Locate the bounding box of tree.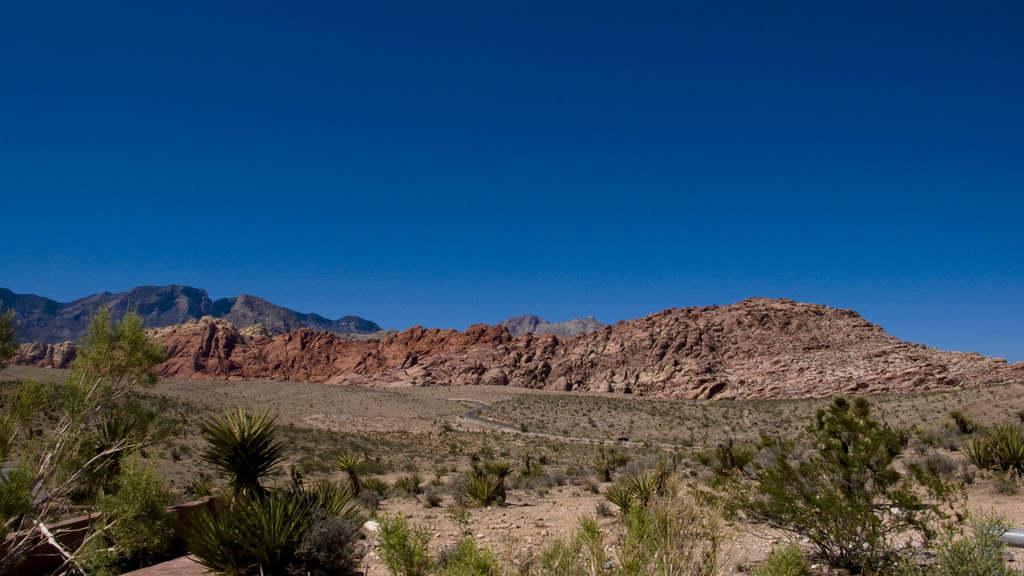
Bounding box: 816,395,900,468.
